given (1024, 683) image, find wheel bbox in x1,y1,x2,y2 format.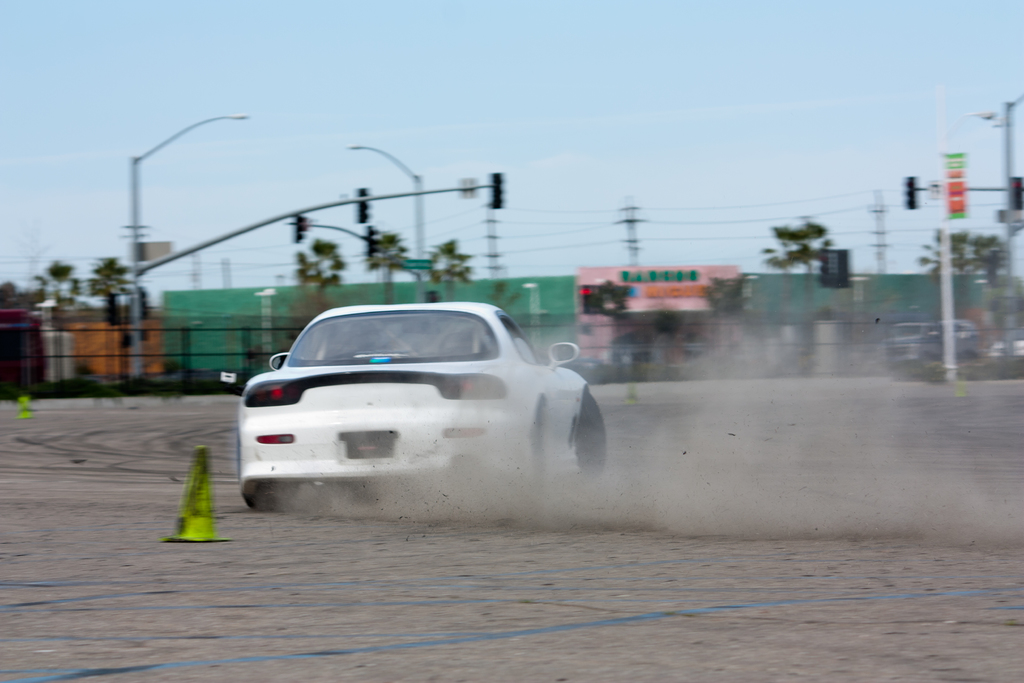
239,436,290,514.
